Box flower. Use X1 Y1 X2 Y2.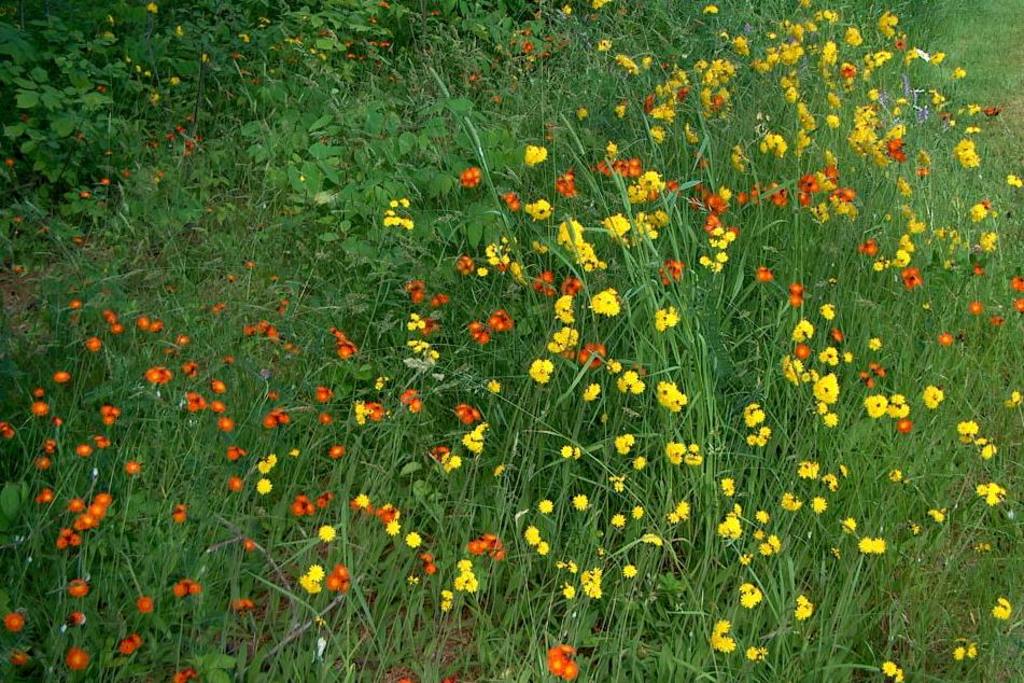
318 522 335 543.
